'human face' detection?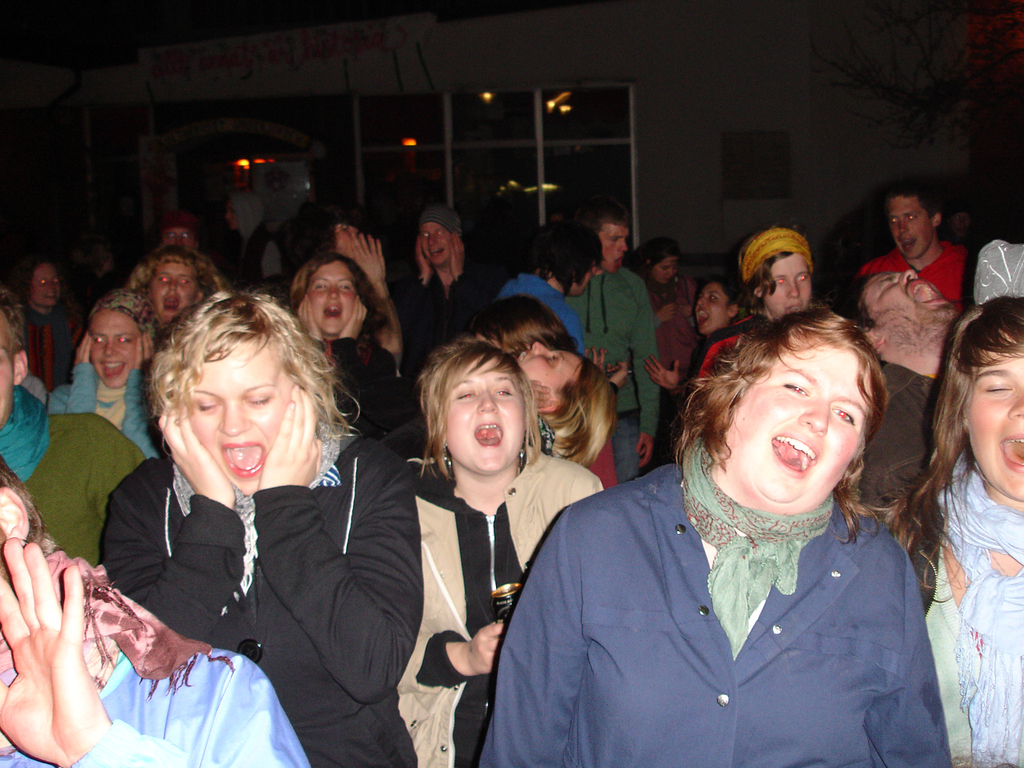
601, 227, 633, 271
